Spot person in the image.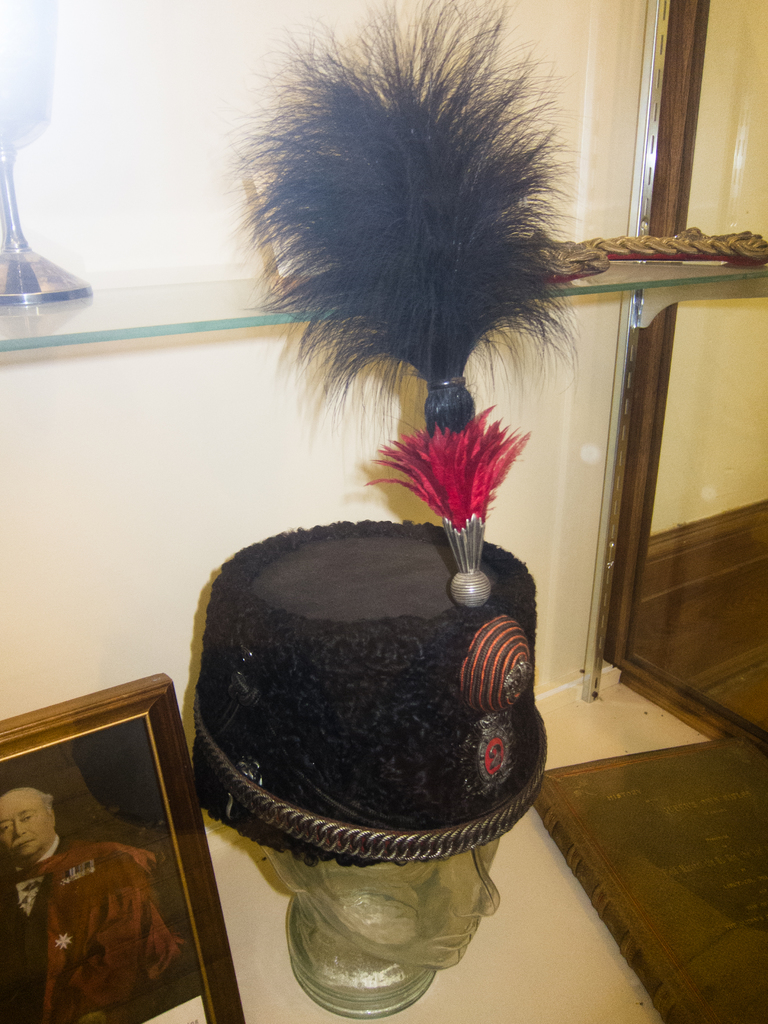
person found at [left=0, top=776, right=200, bottom=1023].
